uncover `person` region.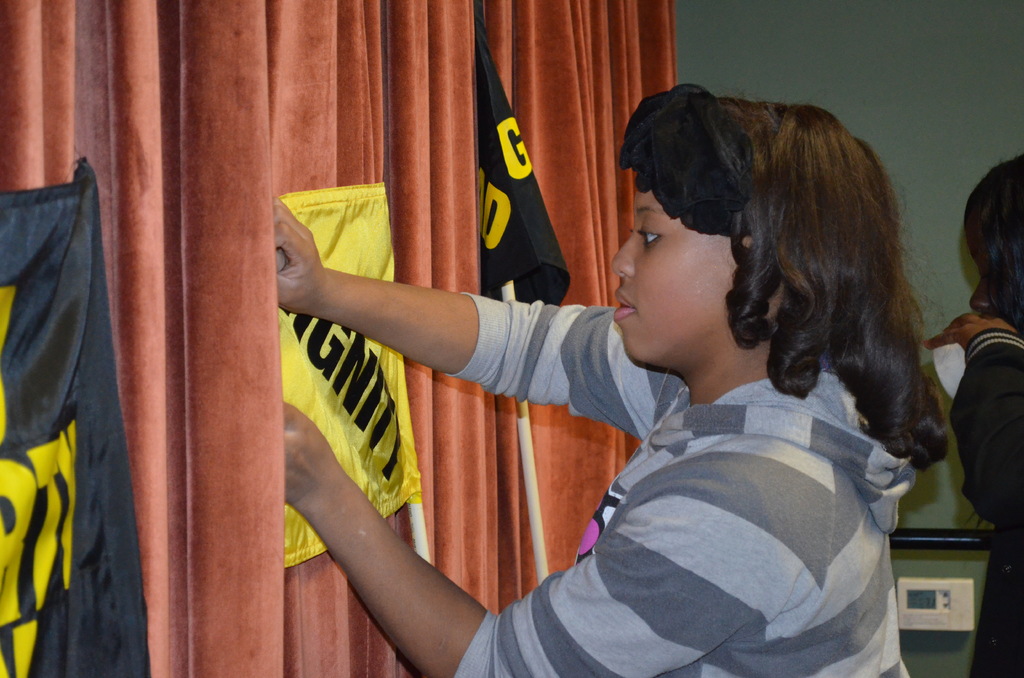
Uncovered: <region>918, 154, 1023, 677</region>.
